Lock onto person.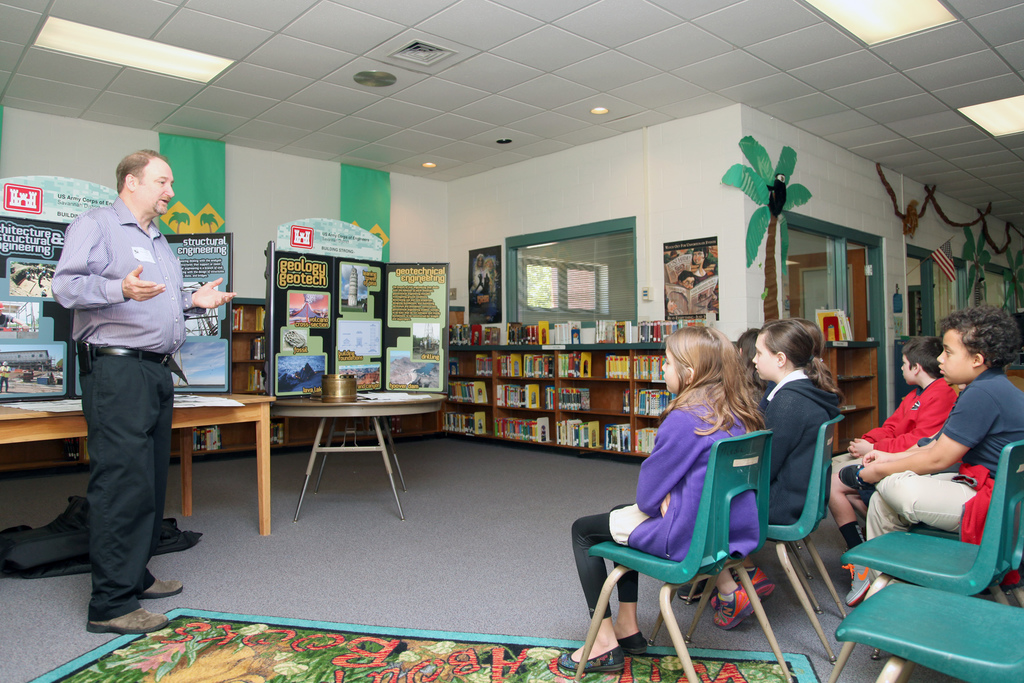
Locked: (x1=51, y1=146, x2=232, y2=636).
